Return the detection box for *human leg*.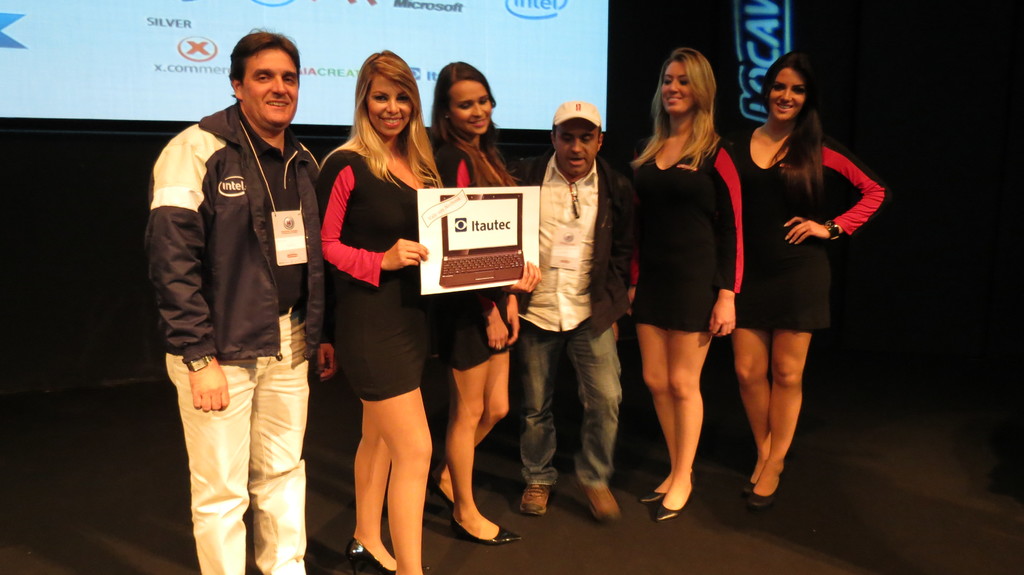
bbox=(262, 326, 310, 573).
